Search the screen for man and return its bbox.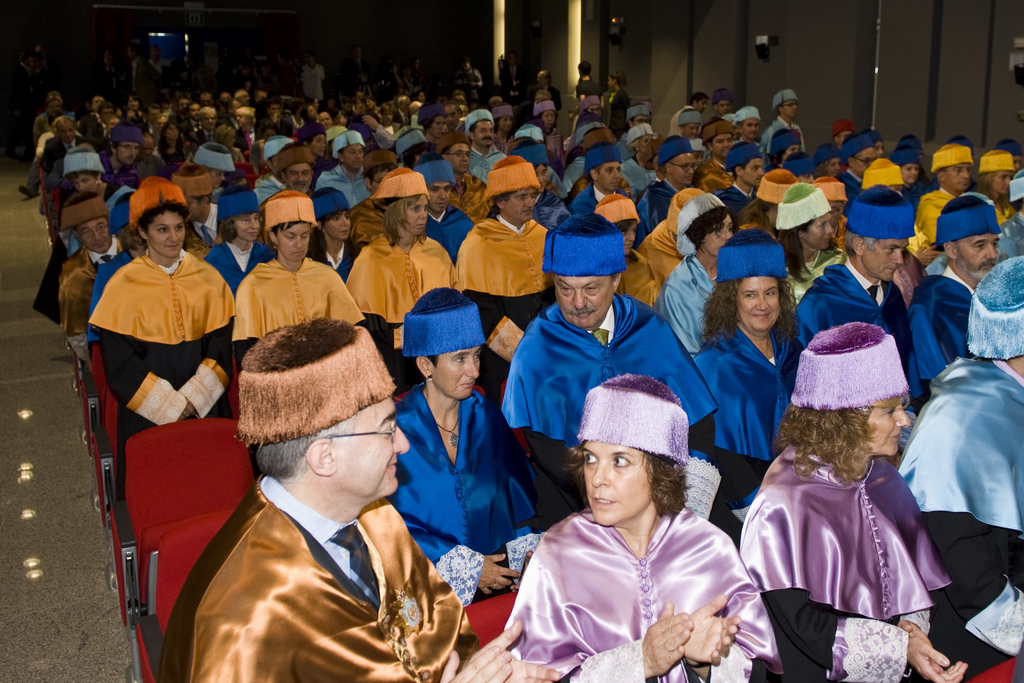
Found: region(412, 156, 475, 290).
